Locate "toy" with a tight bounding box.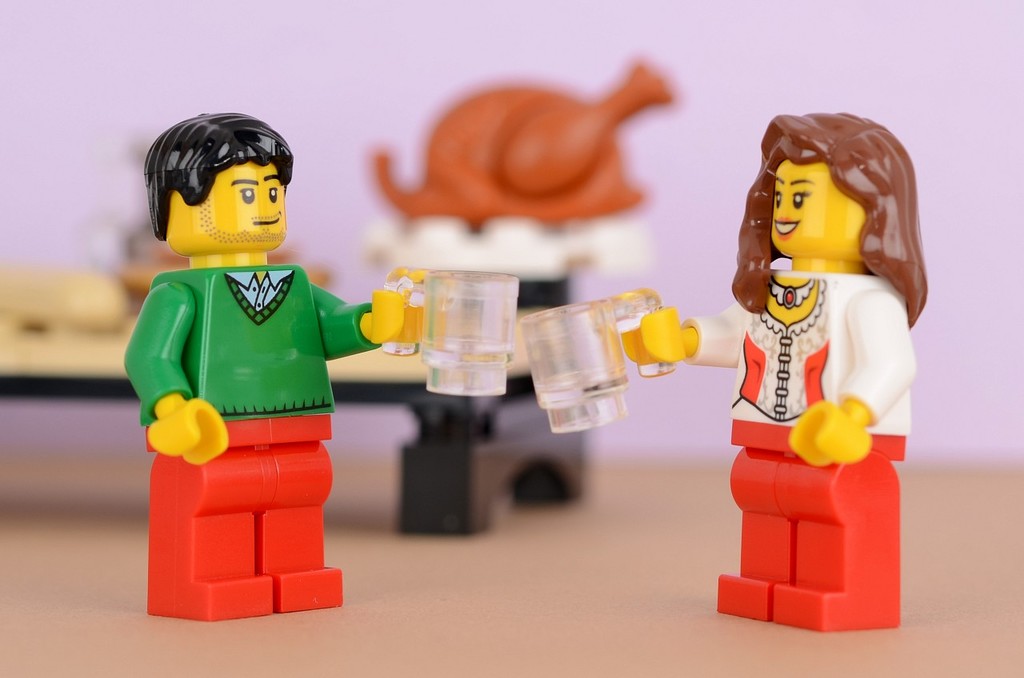
(x1=377, y1=265, x2=523, y2=393).
